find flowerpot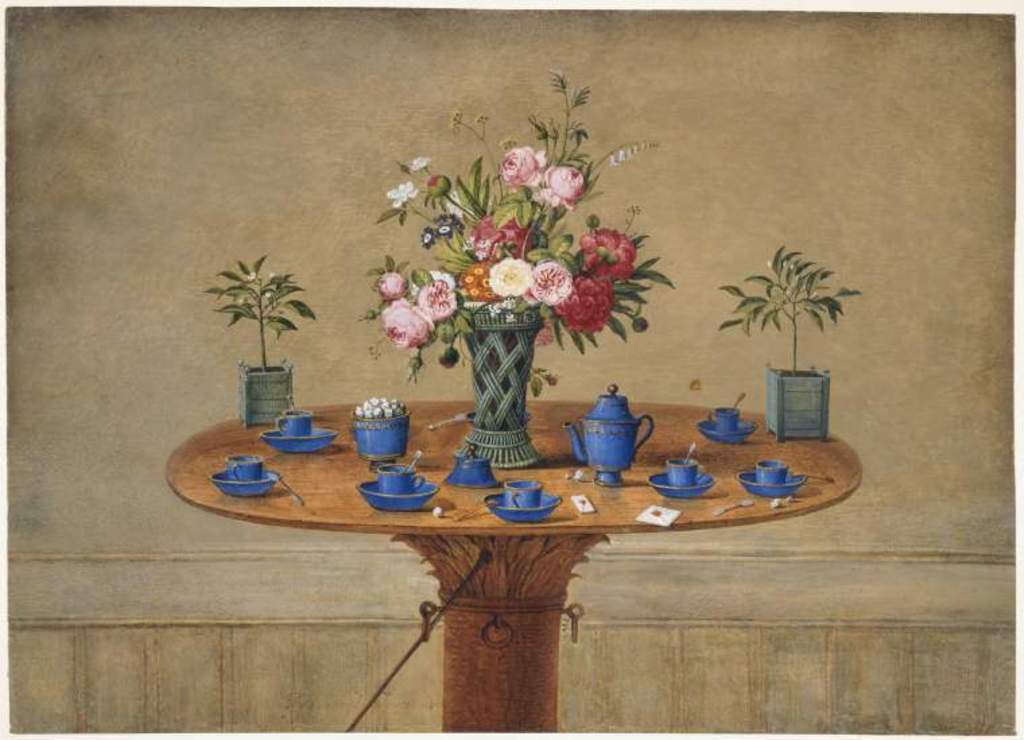
{"x1": 240, "y1": 353, "x2": 298, "y2": 425}
